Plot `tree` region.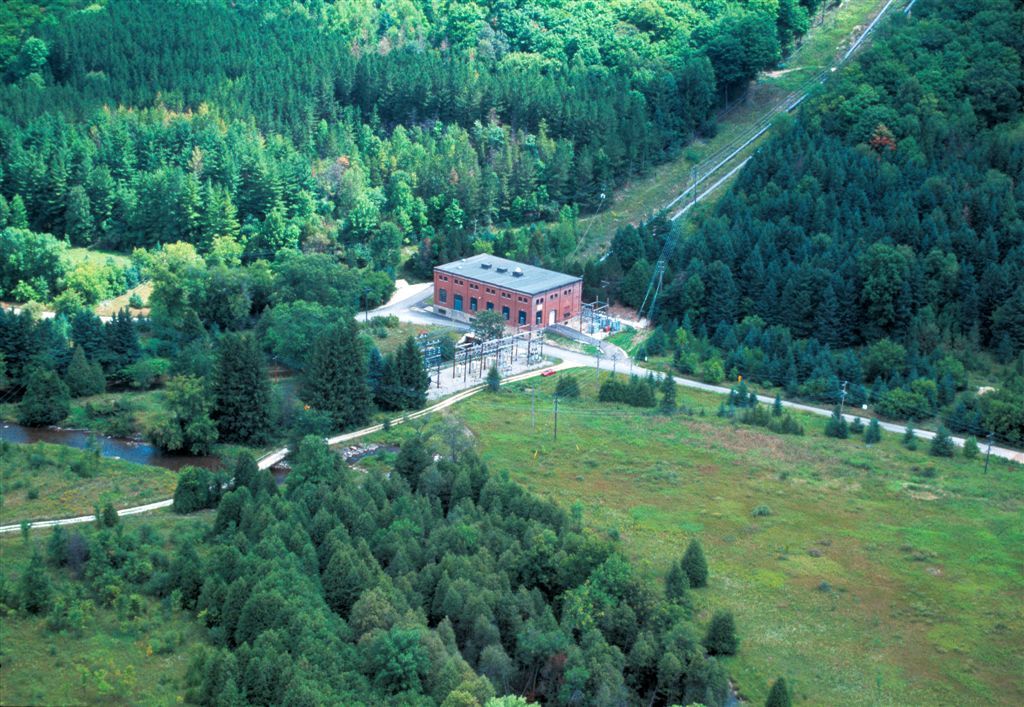
Plotted at bbox(68, 140, 99, 192).
